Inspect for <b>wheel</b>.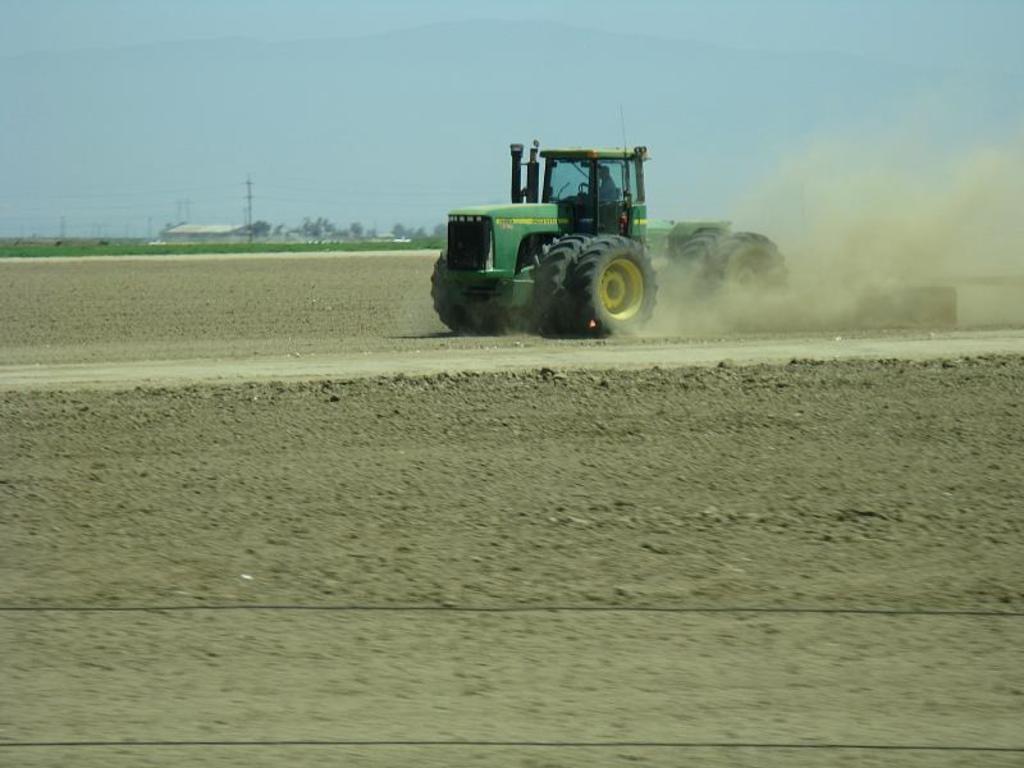
Inspection: select_region(671, 228, 719, 311).
